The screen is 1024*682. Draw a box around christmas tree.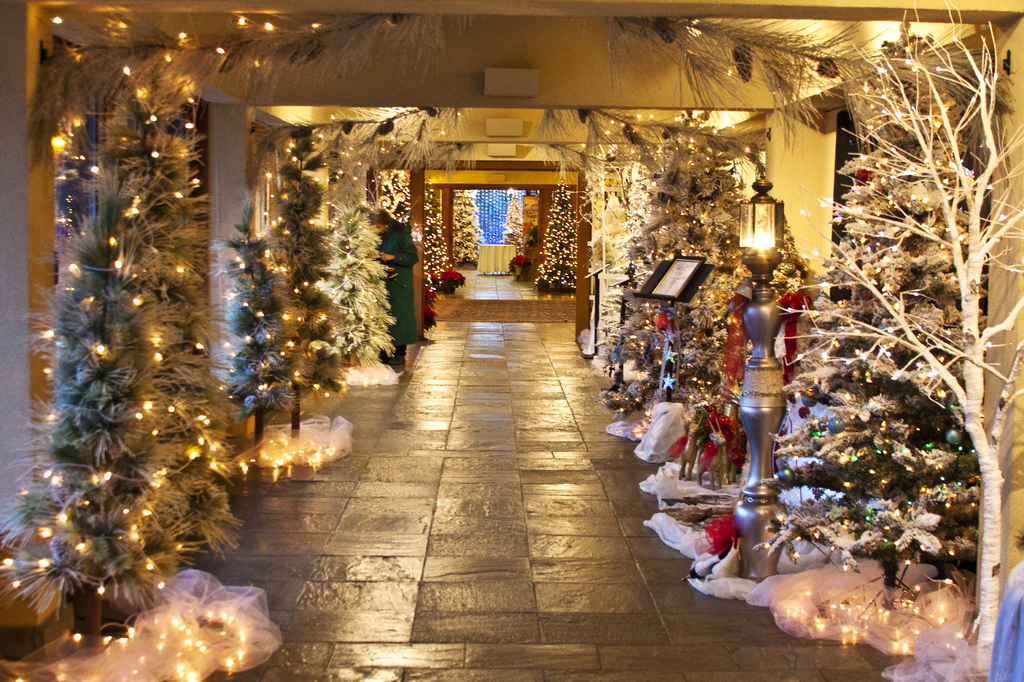
[607,99,767,420].
